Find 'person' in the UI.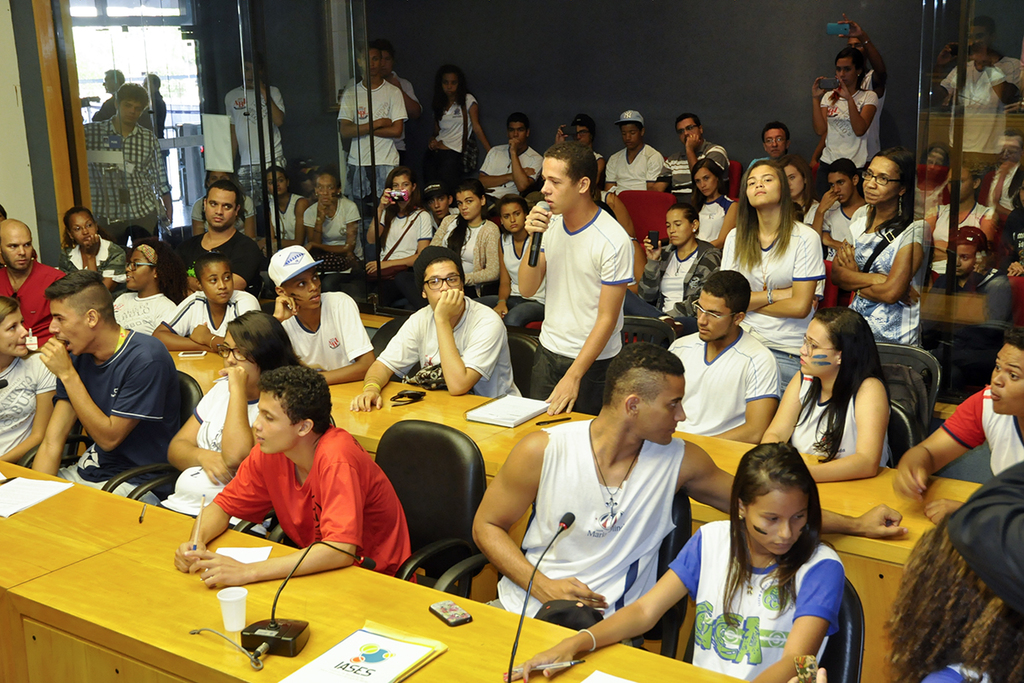
UI element at rect(328, 41, 407, 209).
